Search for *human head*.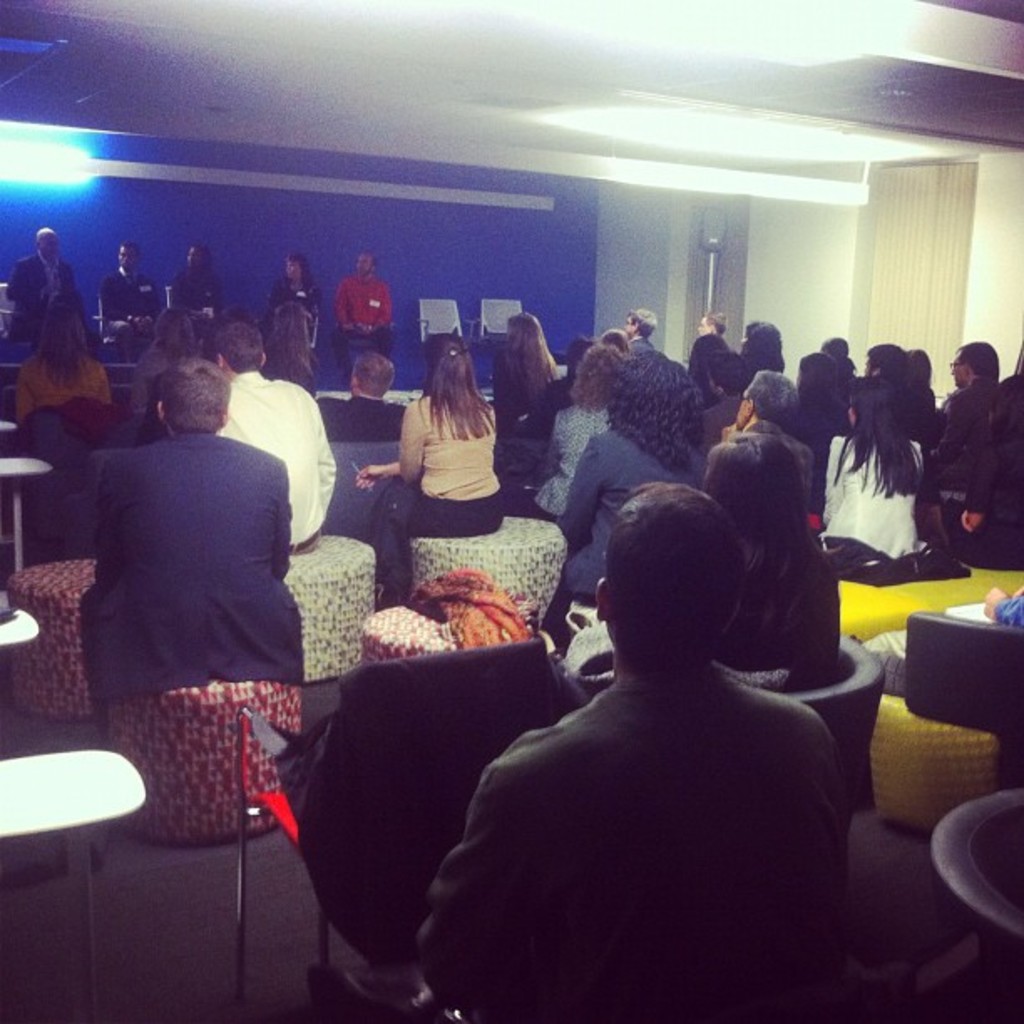
Found at locate(355, 246, 378, 279).
